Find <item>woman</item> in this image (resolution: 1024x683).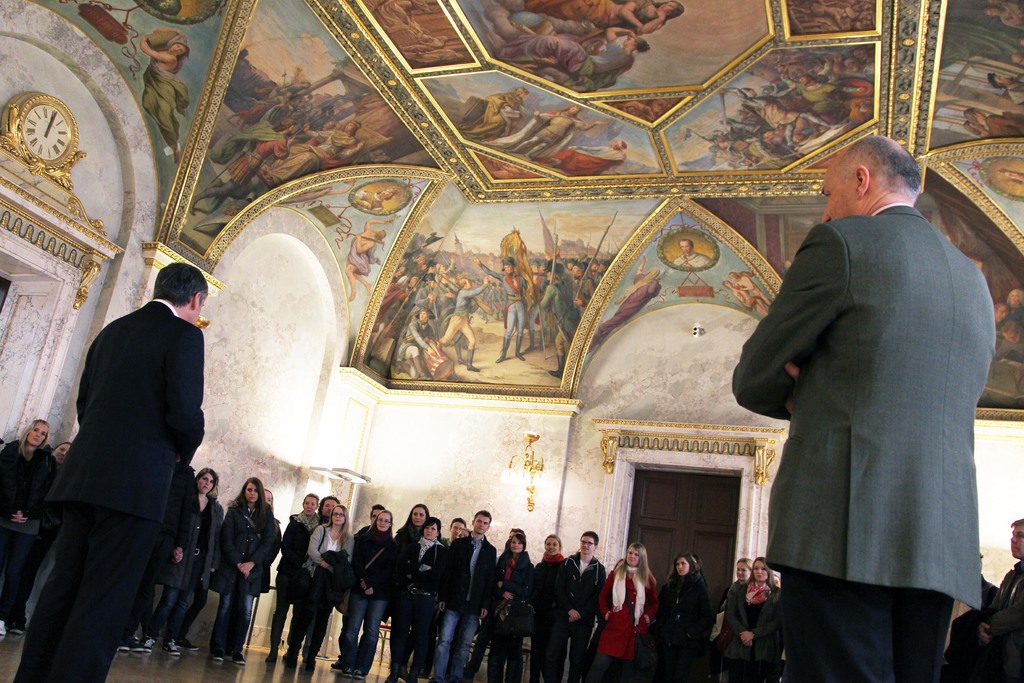
(595, 543, 659, 680).
